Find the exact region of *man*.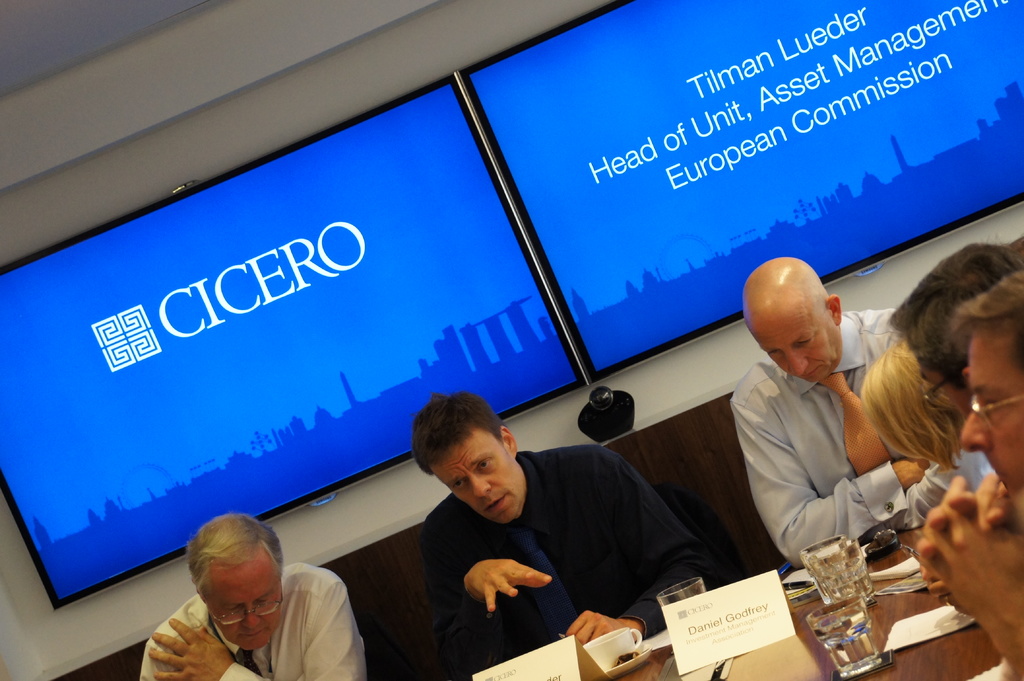
Exact region: <bbox>913, 266, 1023, 680</bbox>.
